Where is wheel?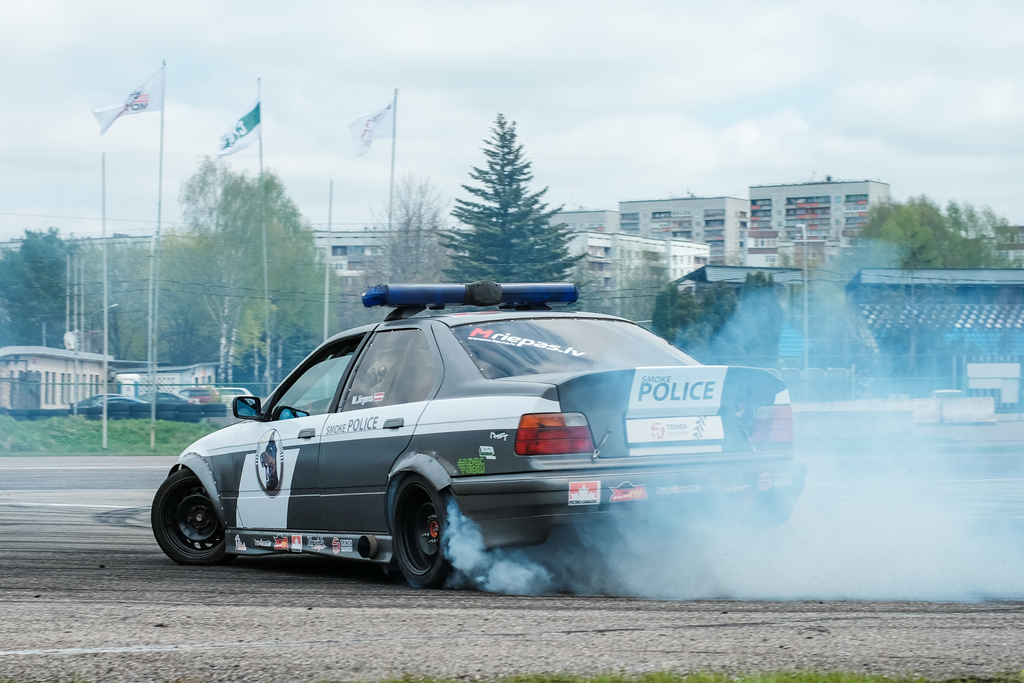
region(177, 415, 198, 422).
